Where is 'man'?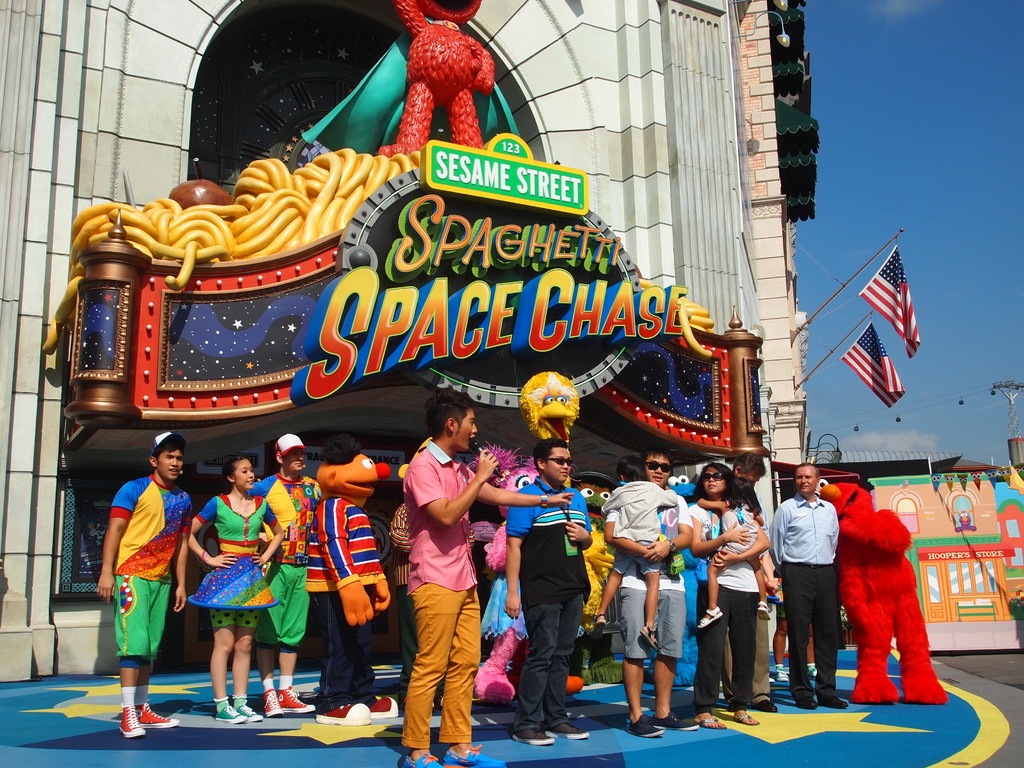
rect(619, 447, 697, 735).
